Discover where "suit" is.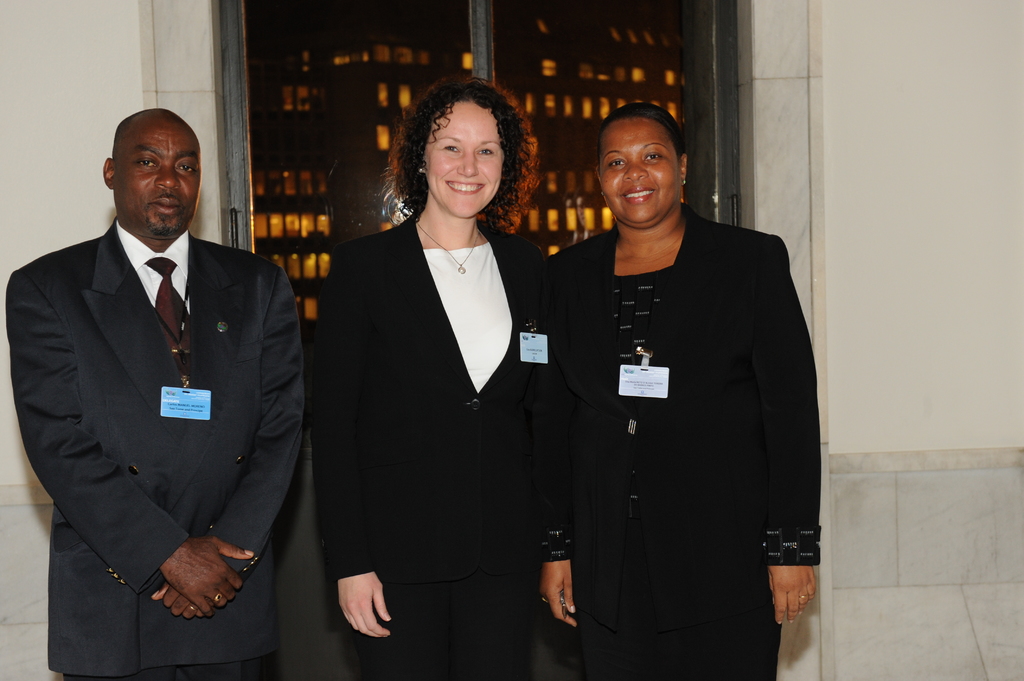
Discovered at x1=308, y1=213, x2=548, y2=680.
